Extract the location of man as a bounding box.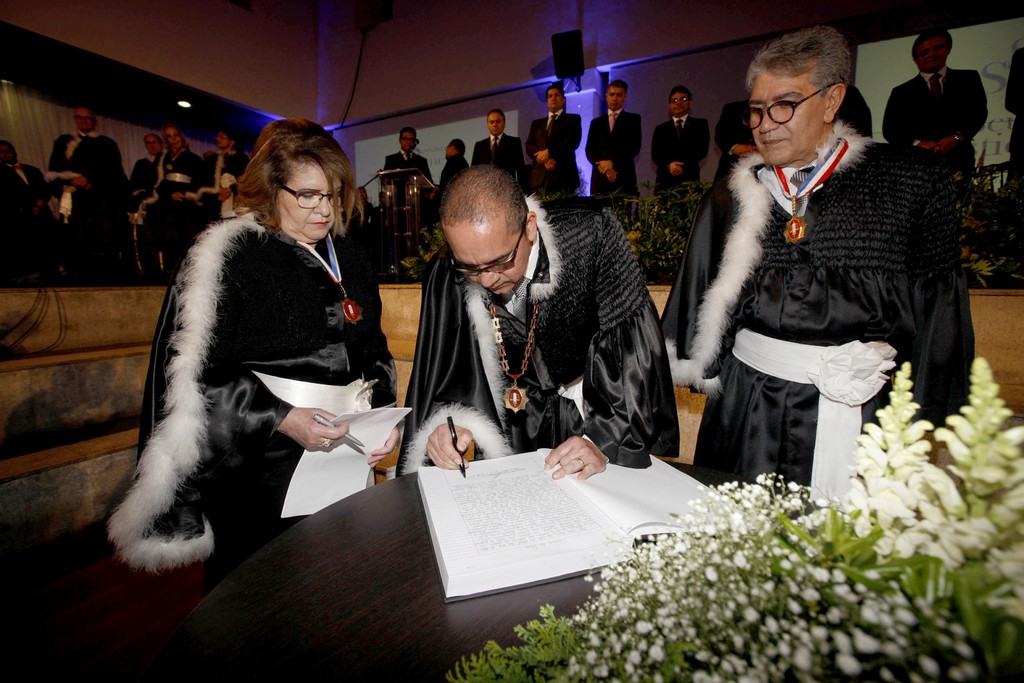
(left=892, top=29, right=997, bottom=164).
